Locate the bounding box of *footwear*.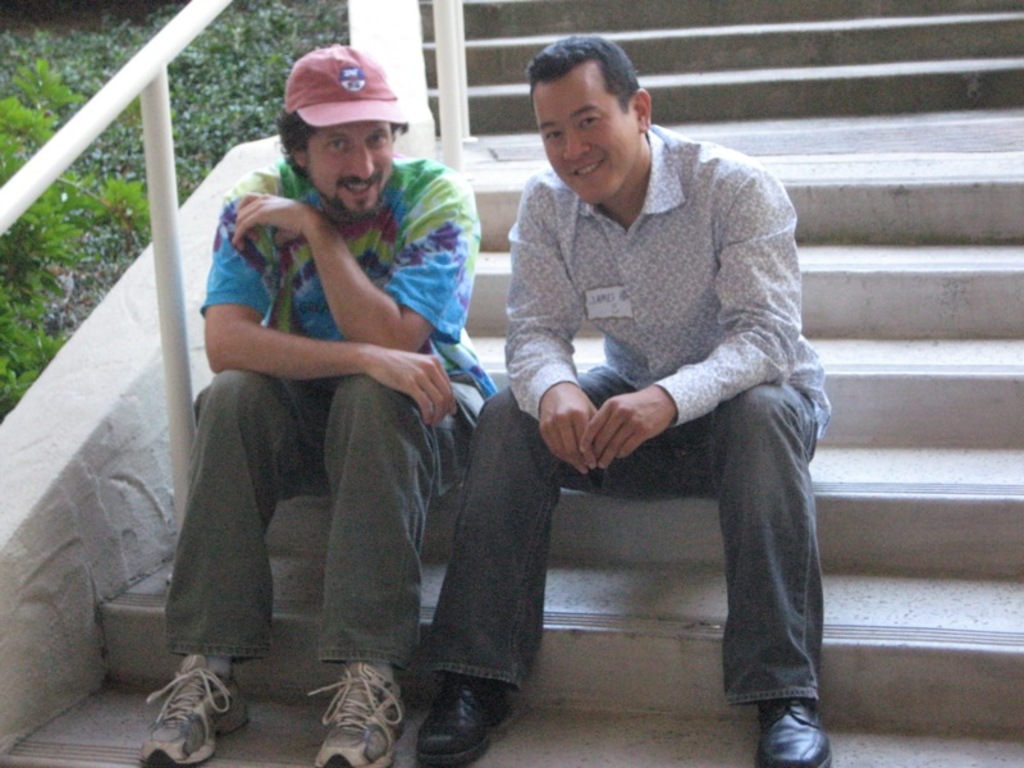
Bounding box: l=133, t=666, r=228, b=754.
